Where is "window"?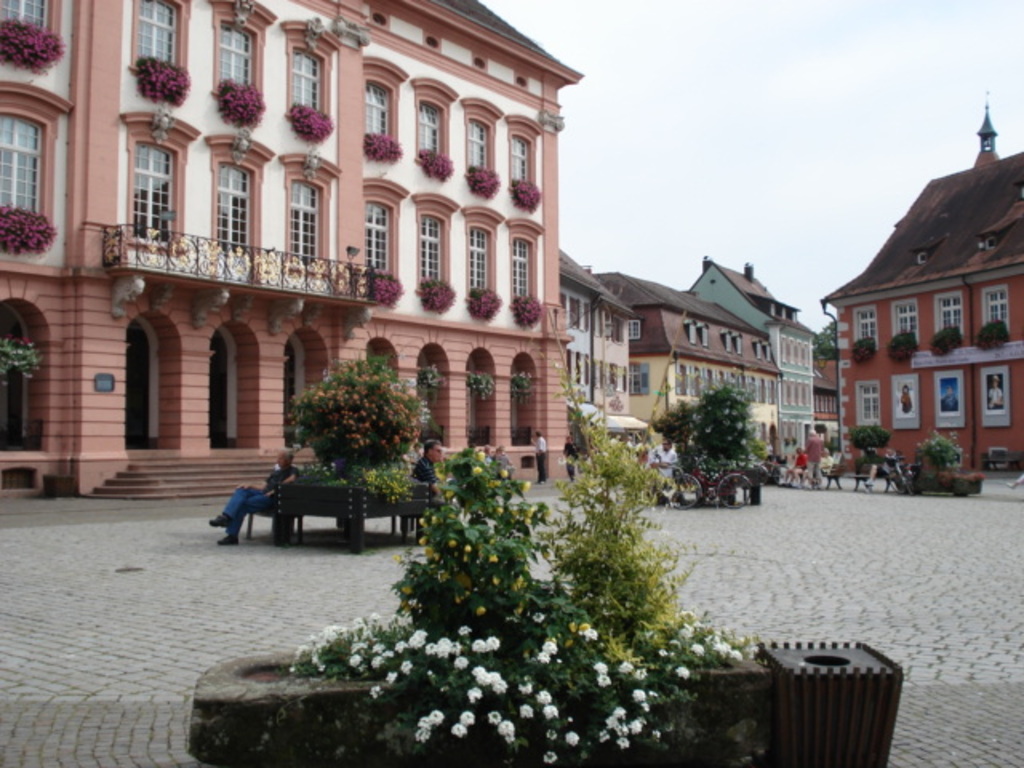
Rect(894, 304, 918, 339).
